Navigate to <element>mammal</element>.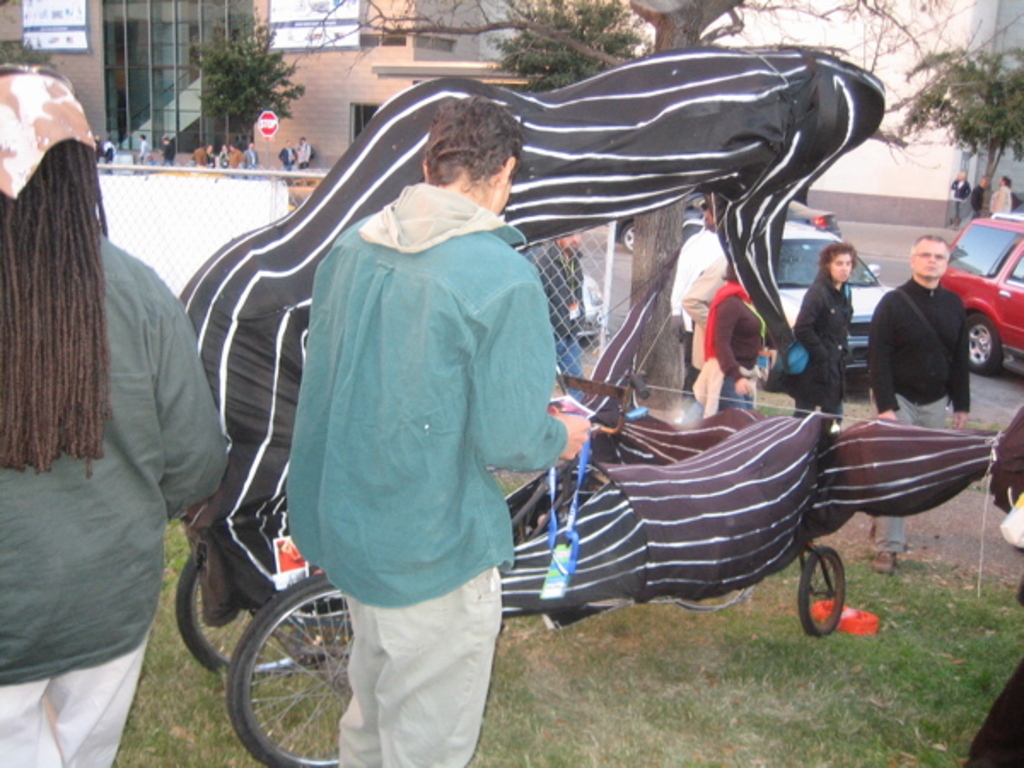
Navigation target: detection(667, 212, 724, 389).
